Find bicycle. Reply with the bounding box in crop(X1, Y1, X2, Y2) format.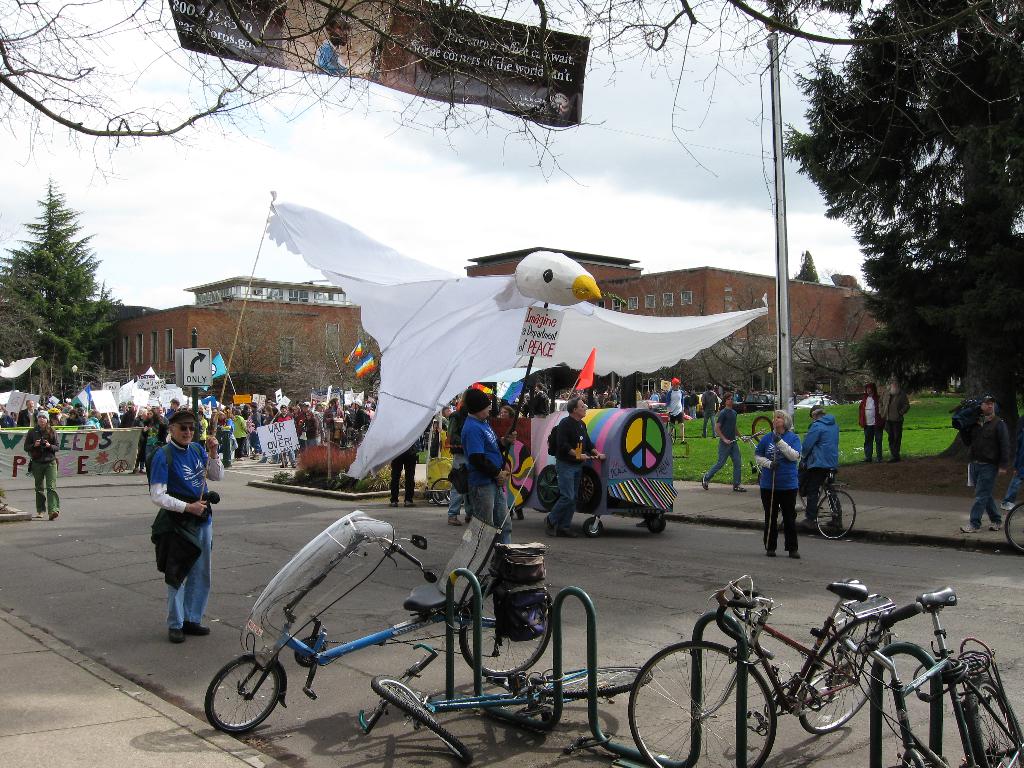
crop(660, 410, 678, 445).
